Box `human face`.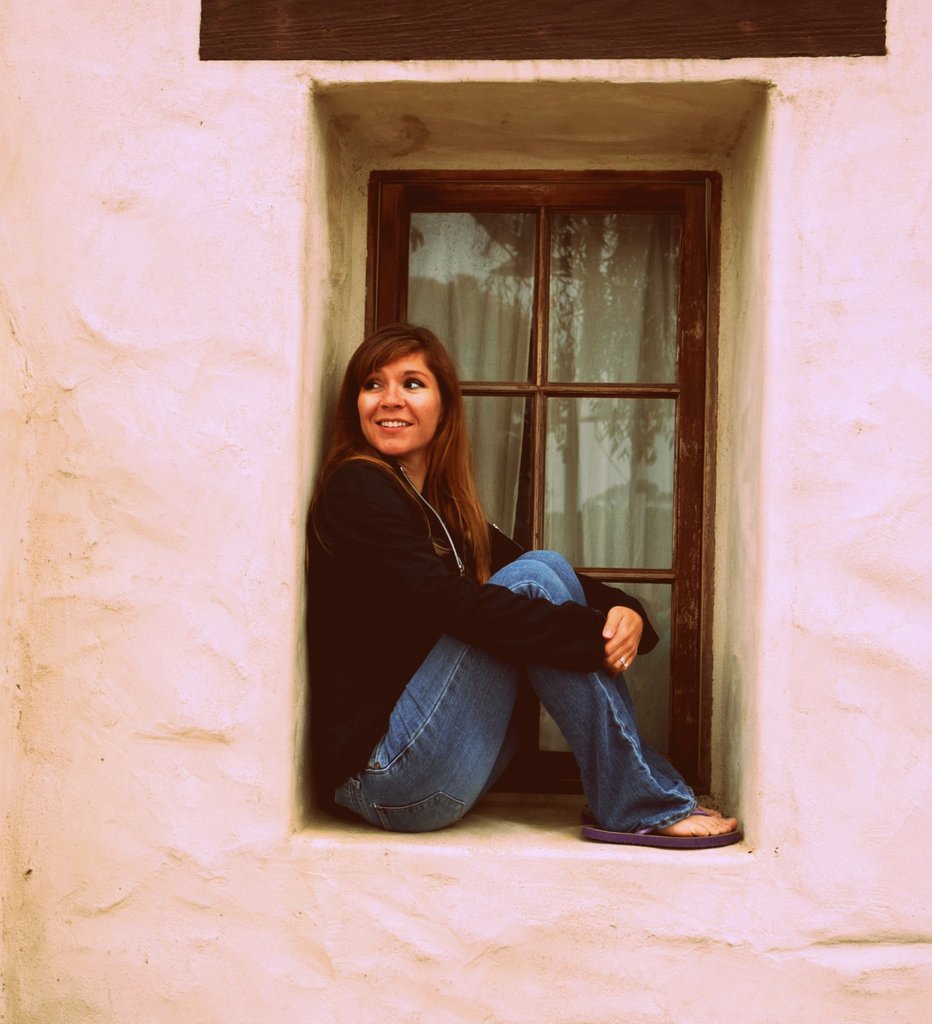
detection(353, 348, 440, 461).
